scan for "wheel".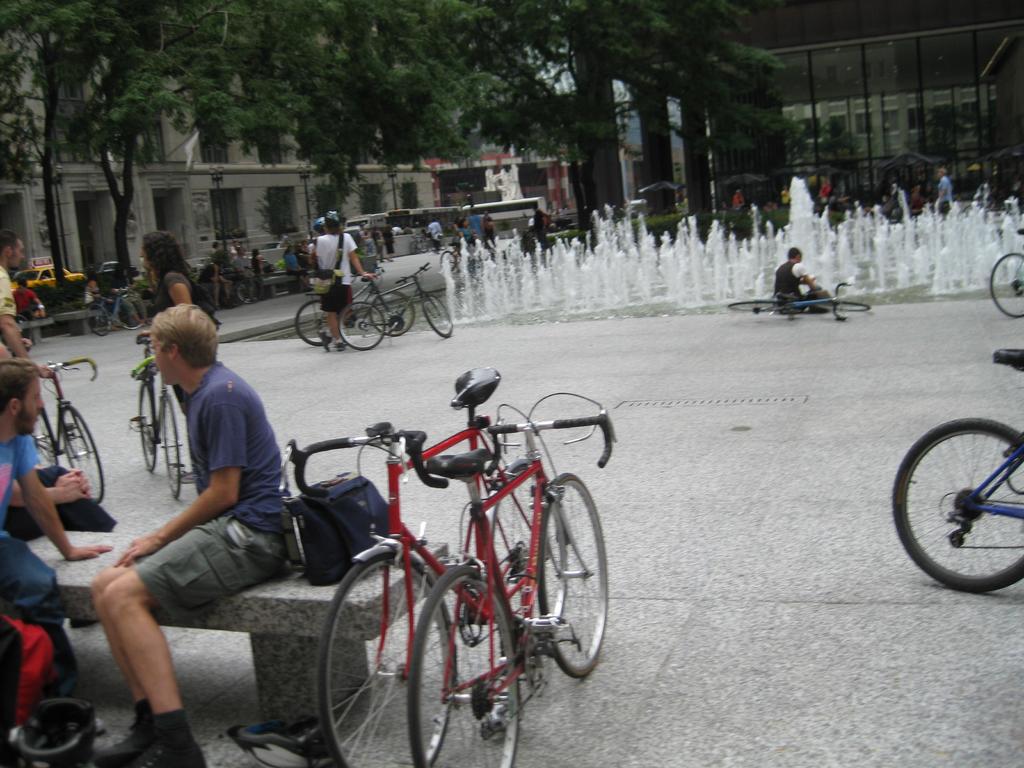
Scan result: x1=537 y1=471 x2=605 y2=679.
